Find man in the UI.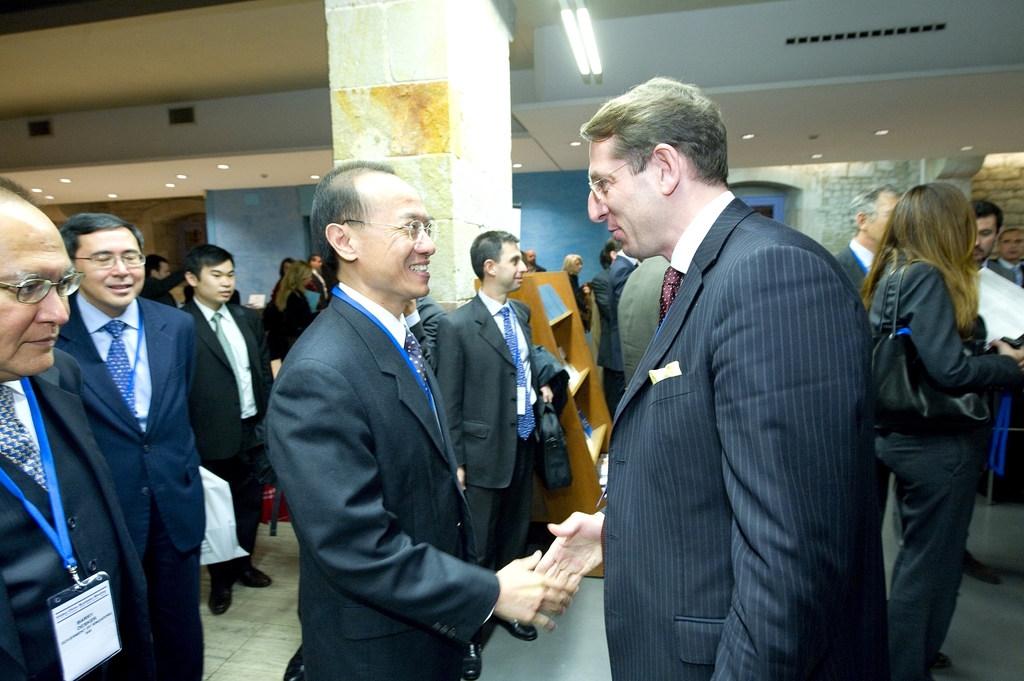
UI element at [988, 227, 1023, 286].
